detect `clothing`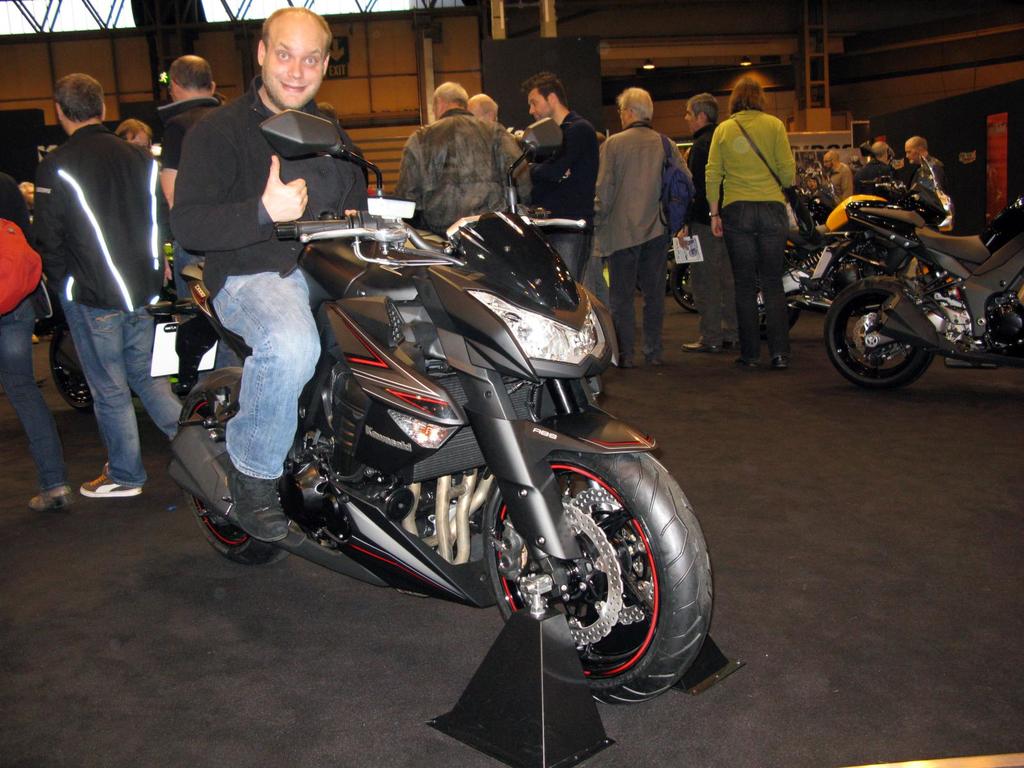
[165,68,369,483]
